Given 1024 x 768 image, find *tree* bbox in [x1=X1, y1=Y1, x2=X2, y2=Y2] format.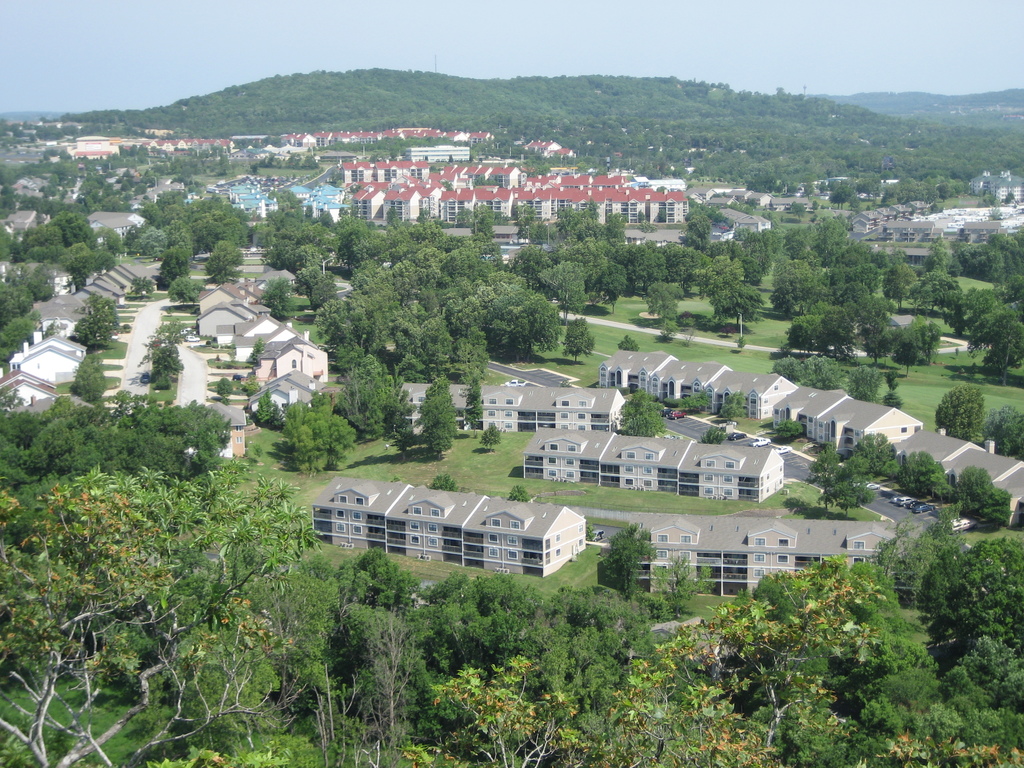
[x1=163, y1=237, x2=199, y2=301].
